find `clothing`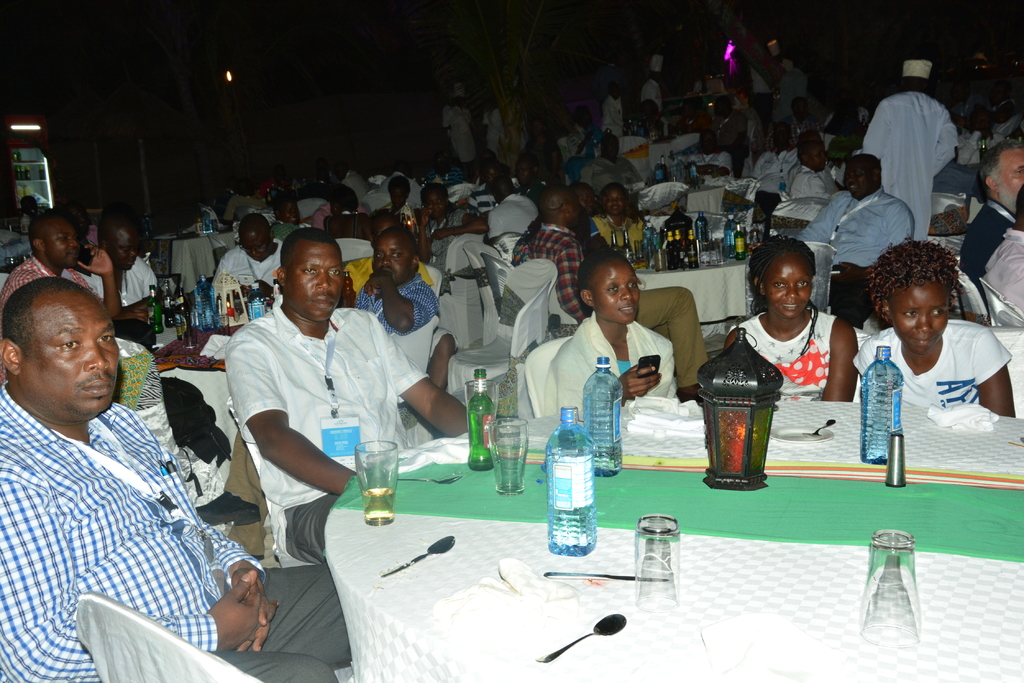
x1=951, y1=197, x2=1016, y2=282
